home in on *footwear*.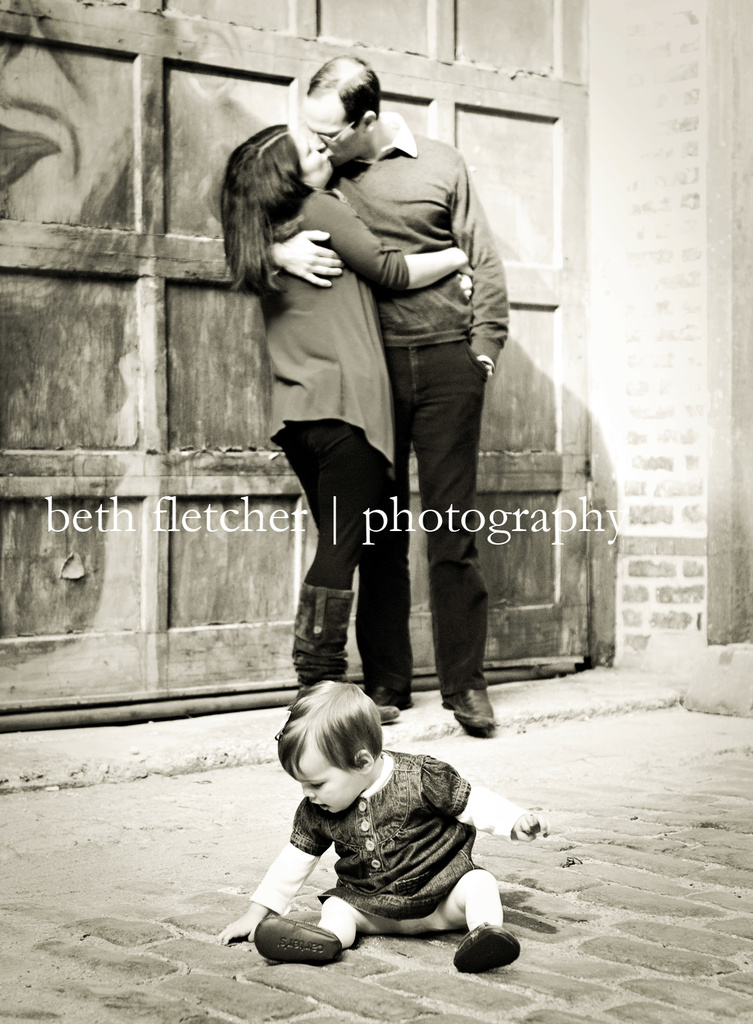
Homed in at <bbox>246, 905, 367, 964</bbox>.
